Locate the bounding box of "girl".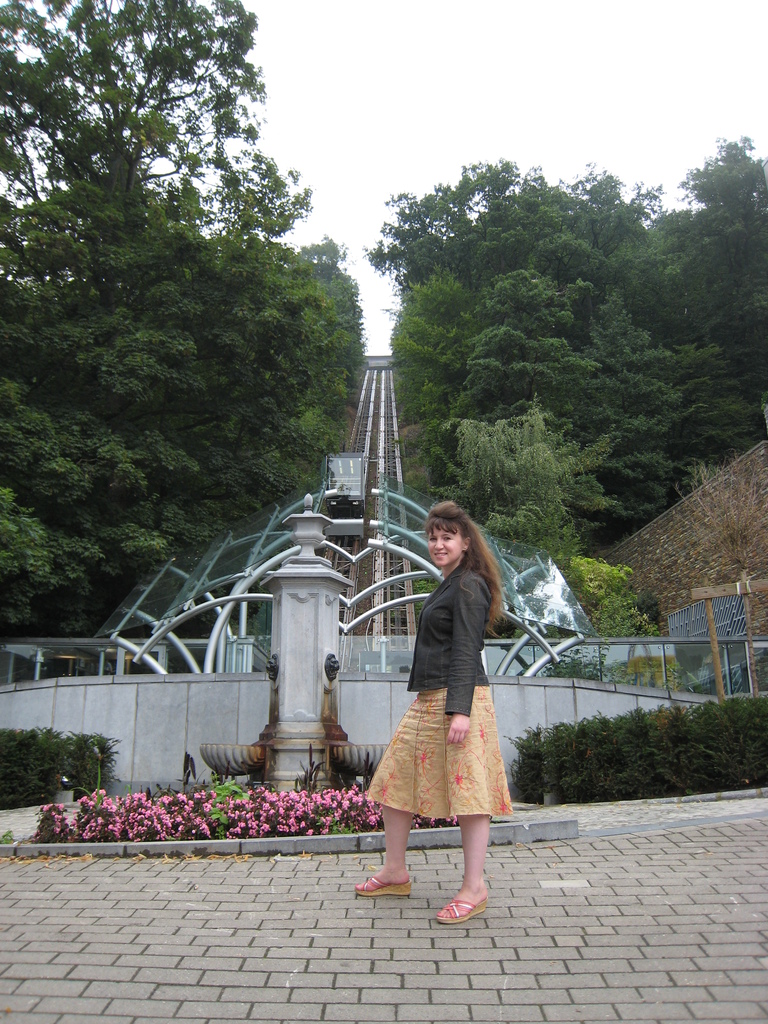
Bounding box: detection(355, 496, 516, 920).
